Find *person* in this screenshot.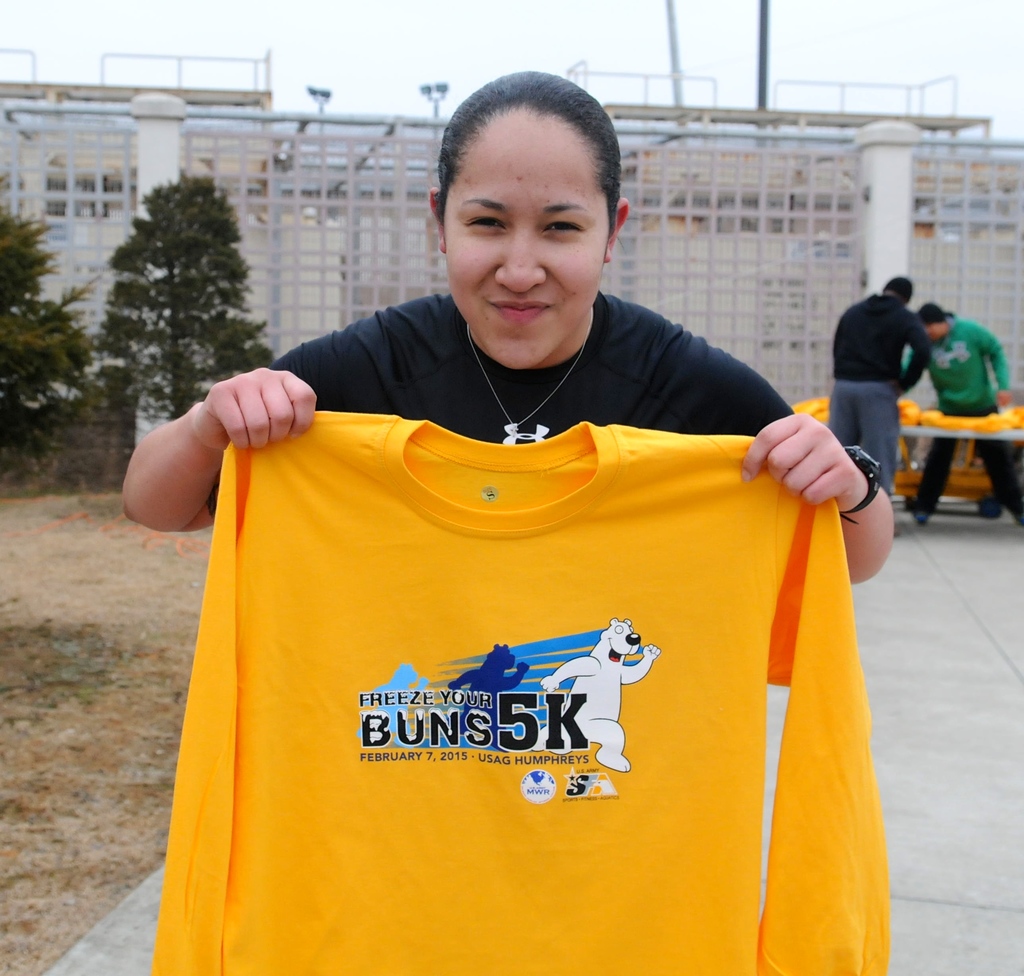
The bounding box for *person* is (903,305,1023,523).
